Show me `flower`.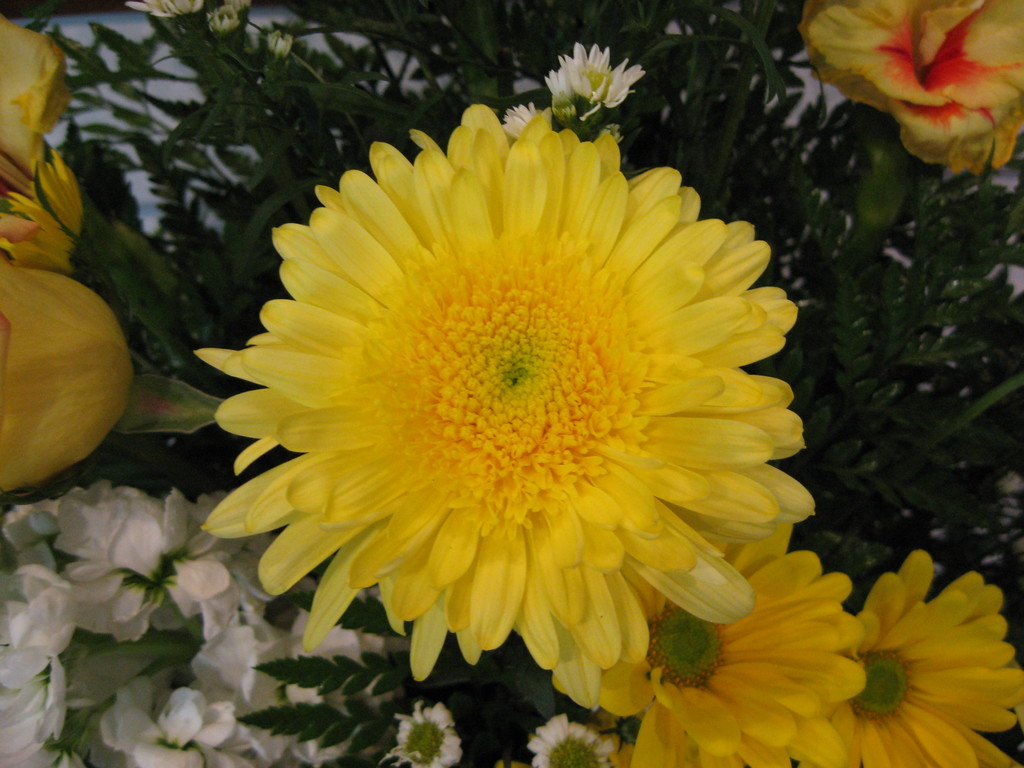
`flower` is here: 592,524,866,767.
